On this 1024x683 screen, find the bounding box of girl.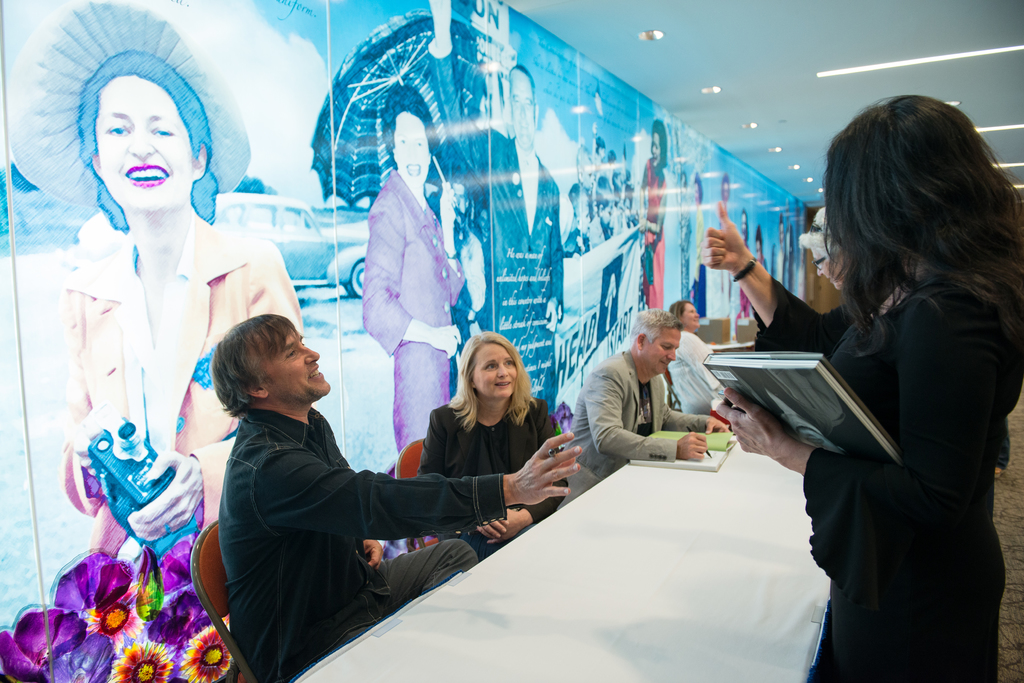
Bounding box: (424,332,583,555).
